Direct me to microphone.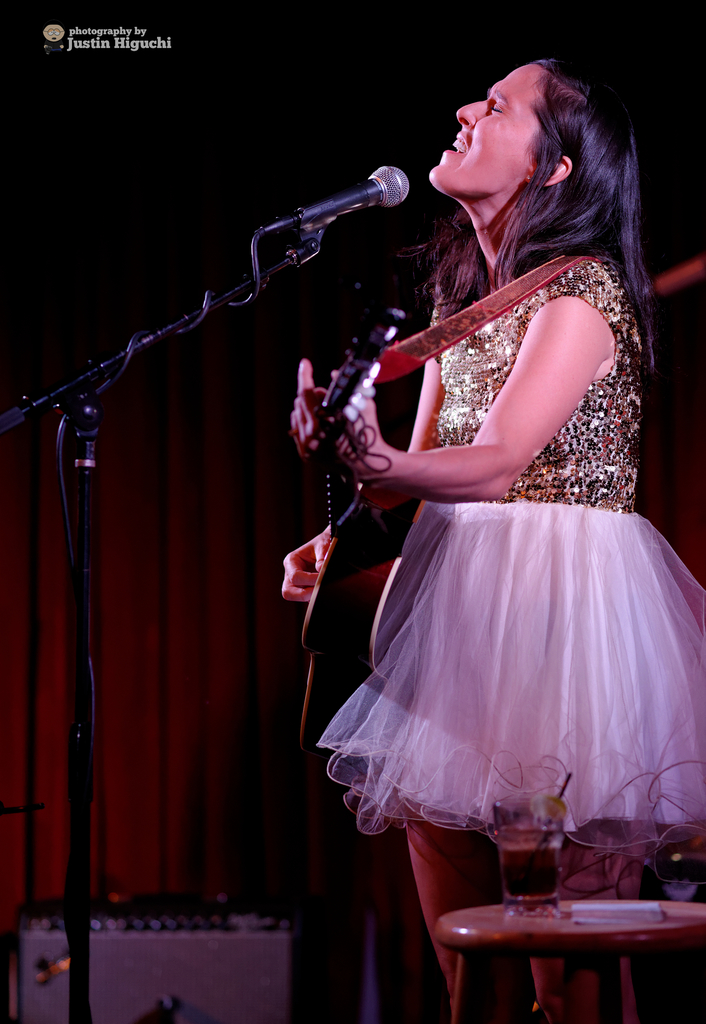
Direction: BBox(252, 154, 421, 262).
